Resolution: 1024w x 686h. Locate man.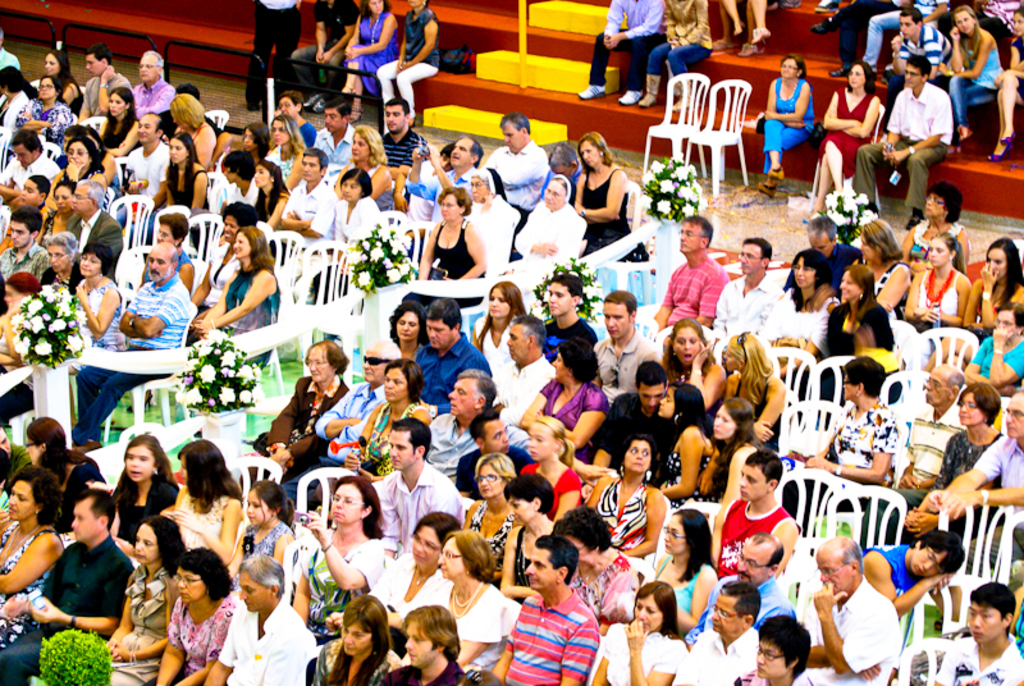
x1=933 y1=576 x2=1023 y2=685.
